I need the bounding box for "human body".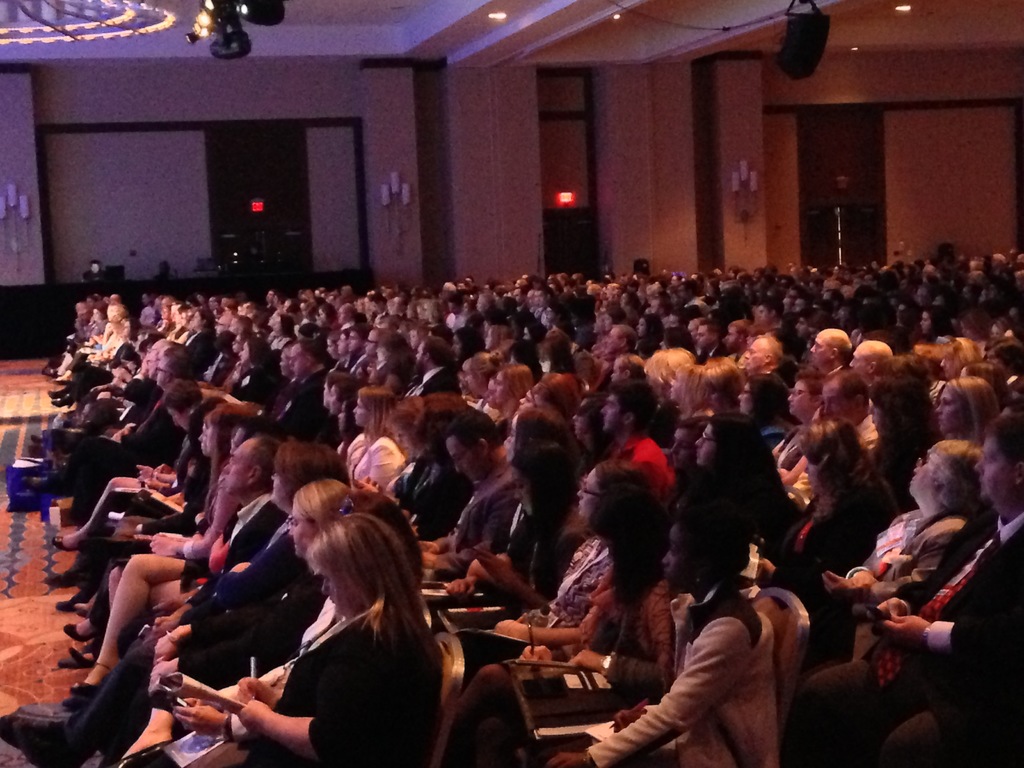
Here it is: [329,388,427,500].
